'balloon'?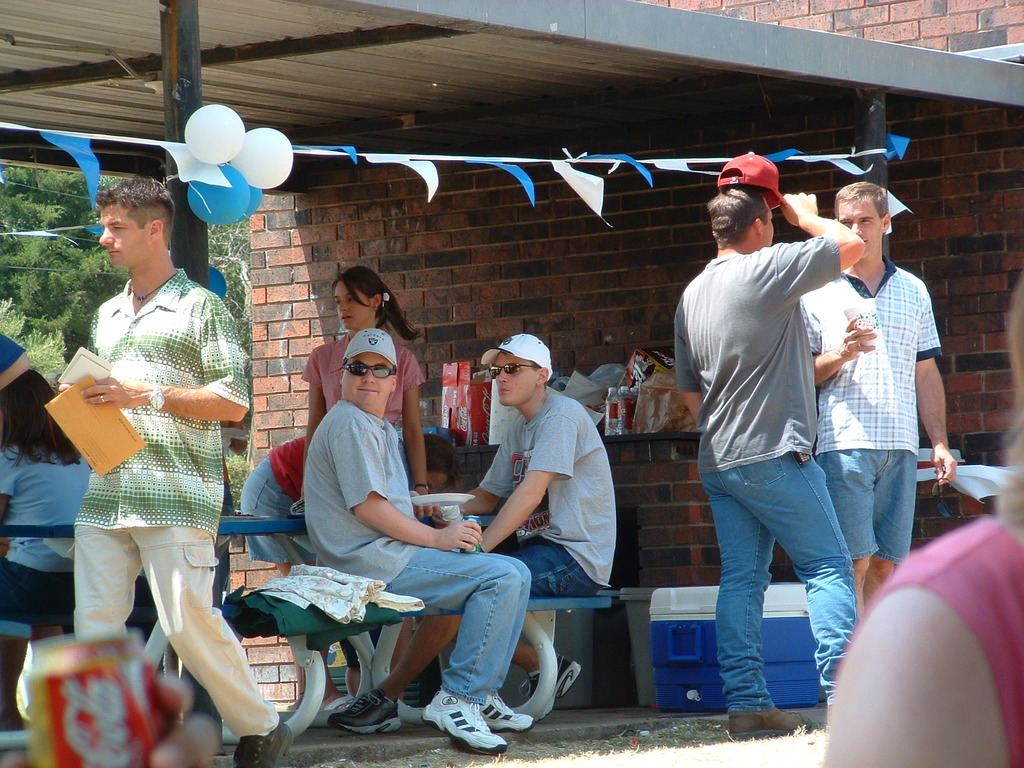
bbox=(184, 104, 244, 161)
